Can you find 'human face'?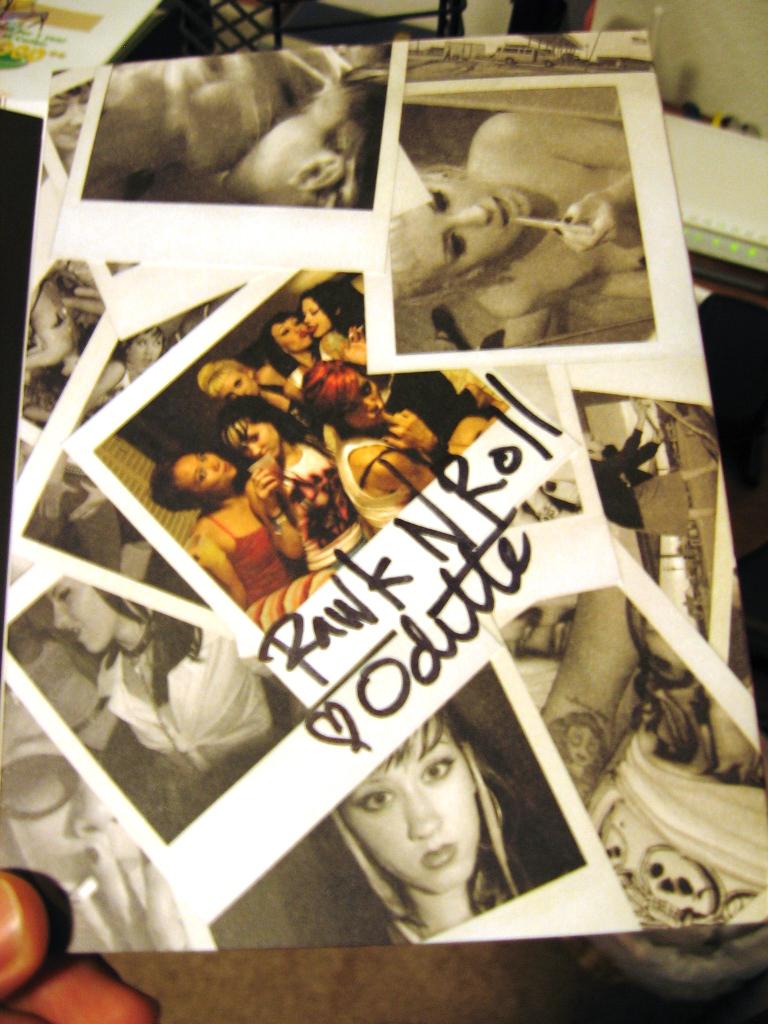
Yes, bounding box: 169/455/247/490.
